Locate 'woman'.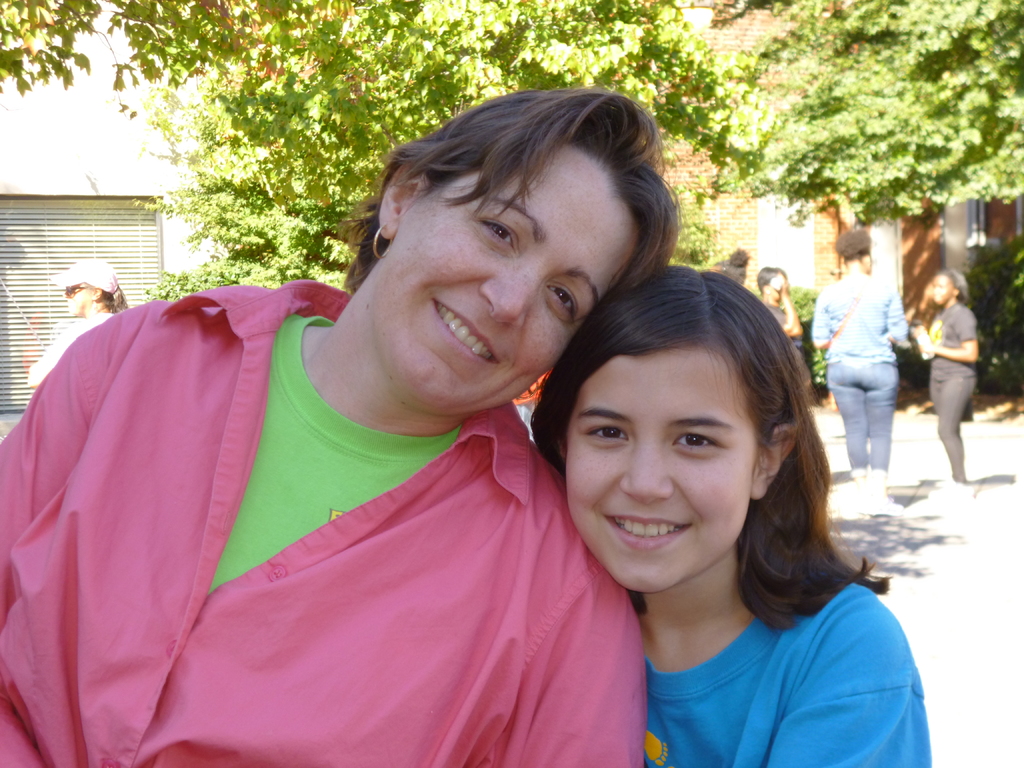
Bounding box: Rect(708, 244, 743, 279).
